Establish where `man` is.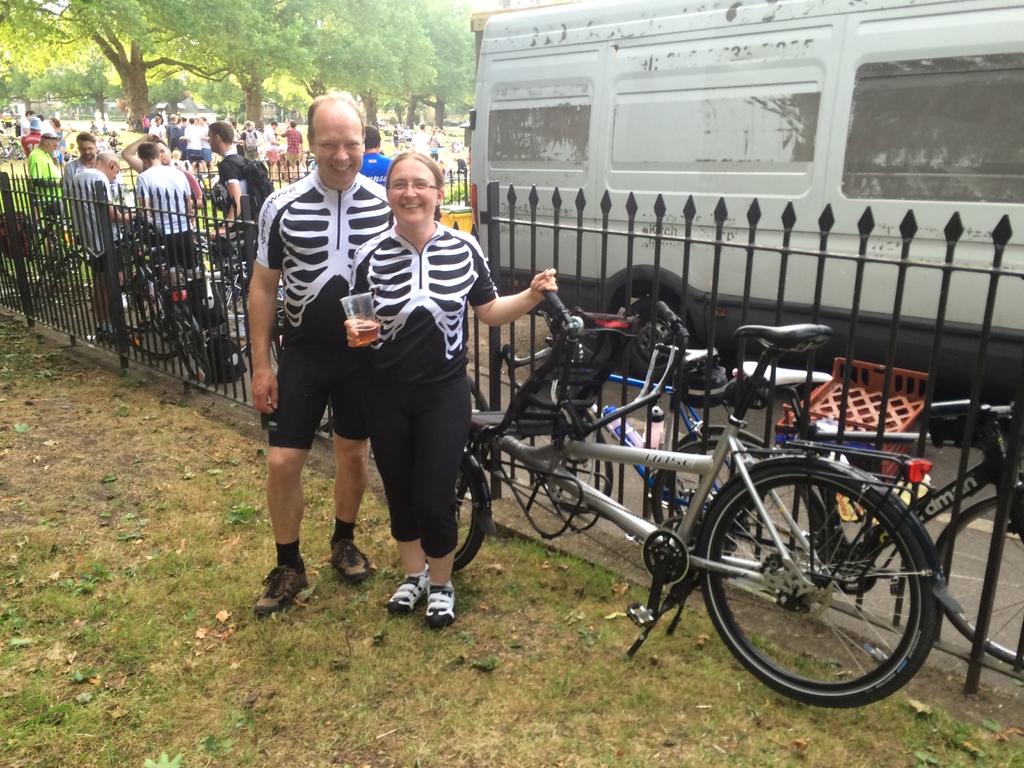
Established at box(278, 120, 303, 182).
